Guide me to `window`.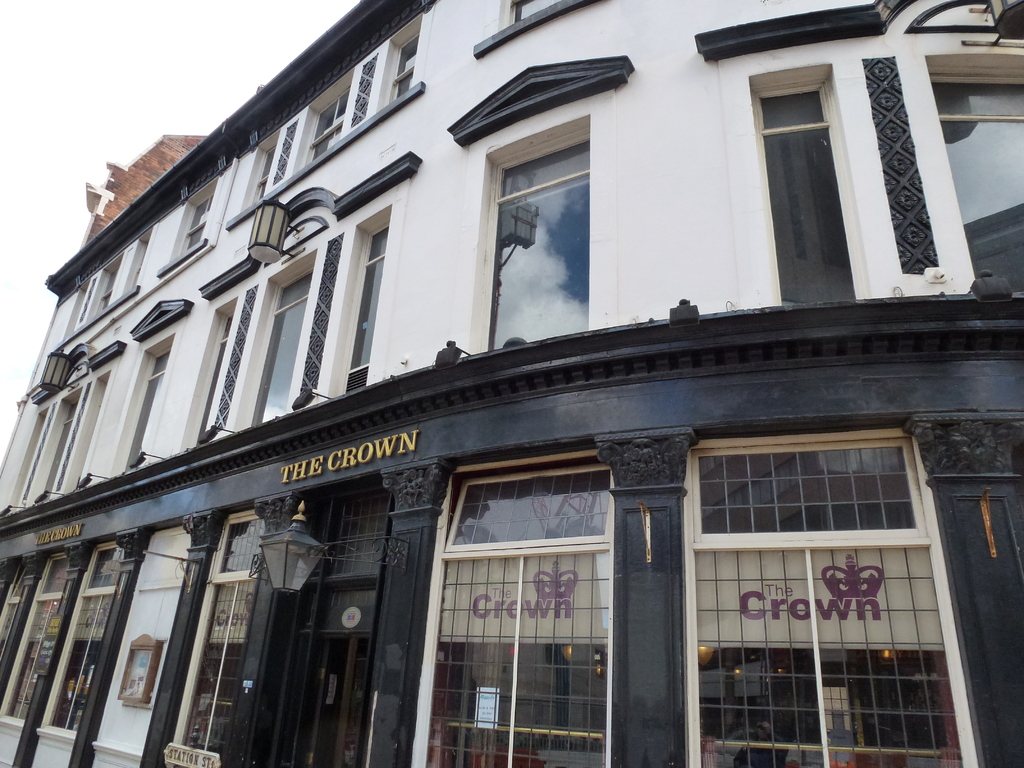
Guidance: <bbox>929, 66, 1023, 296</bbox>.
